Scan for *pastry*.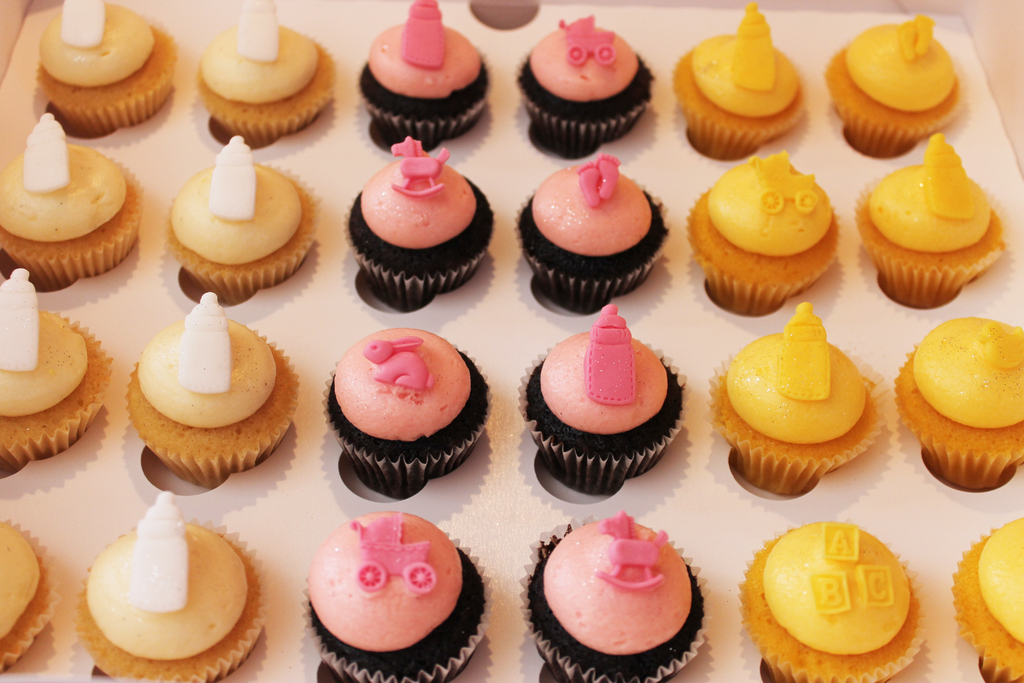
Scan result: 329,325,493,500.
